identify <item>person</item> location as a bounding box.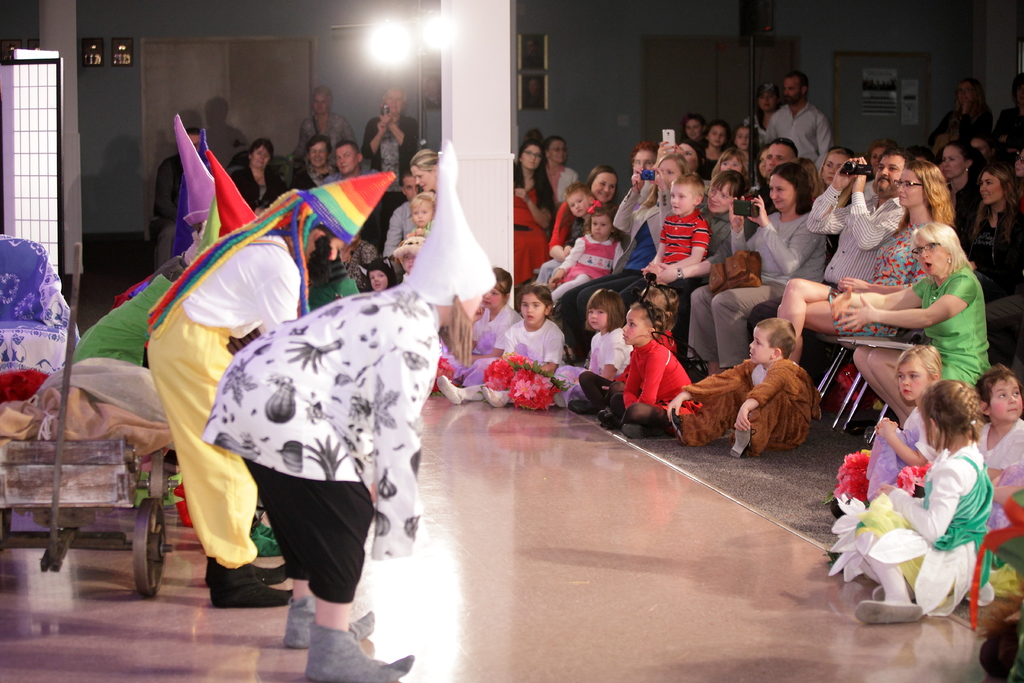
[965,368,1023,532].
